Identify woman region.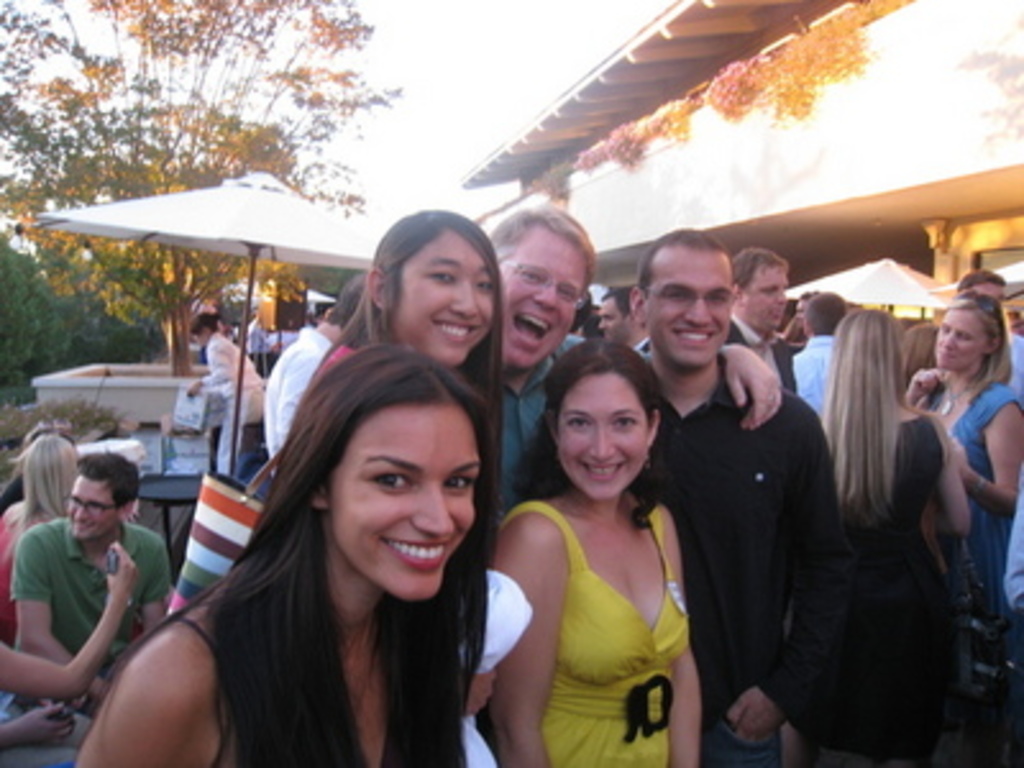
Region: {"x1": 911, "y1": 292, "x2": 1021, "y2": 694}.
